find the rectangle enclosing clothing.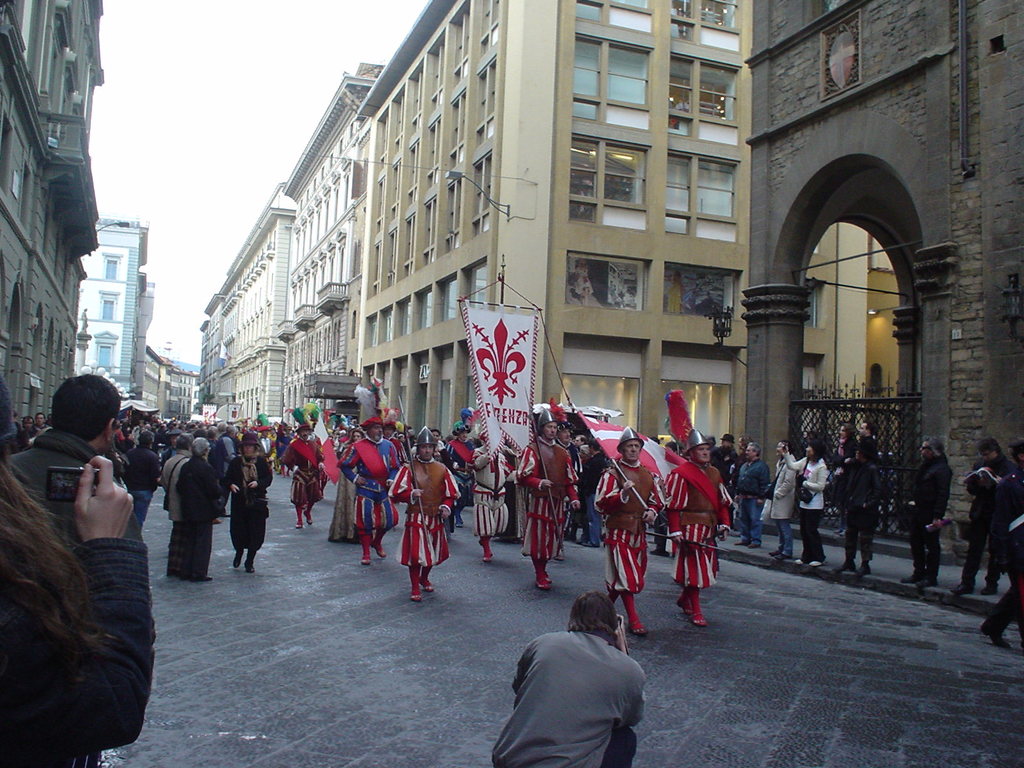
{"x1": 836, "y1": 454, "x2": 874, "y2": 565}.
